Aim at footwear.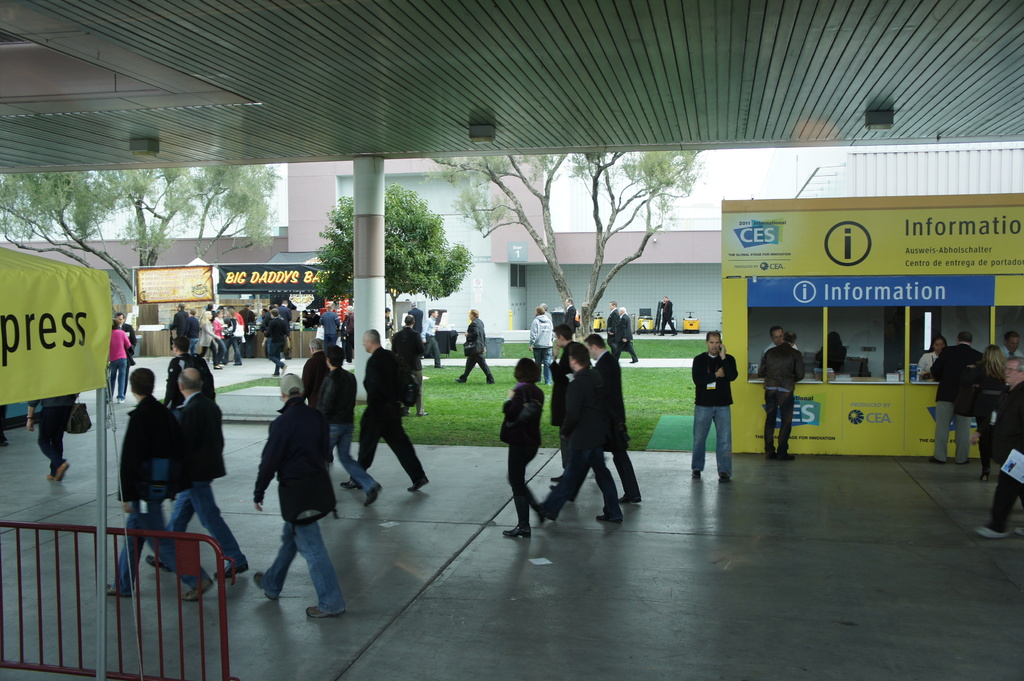
Aimed at rect(147, 552, 165, 576).
